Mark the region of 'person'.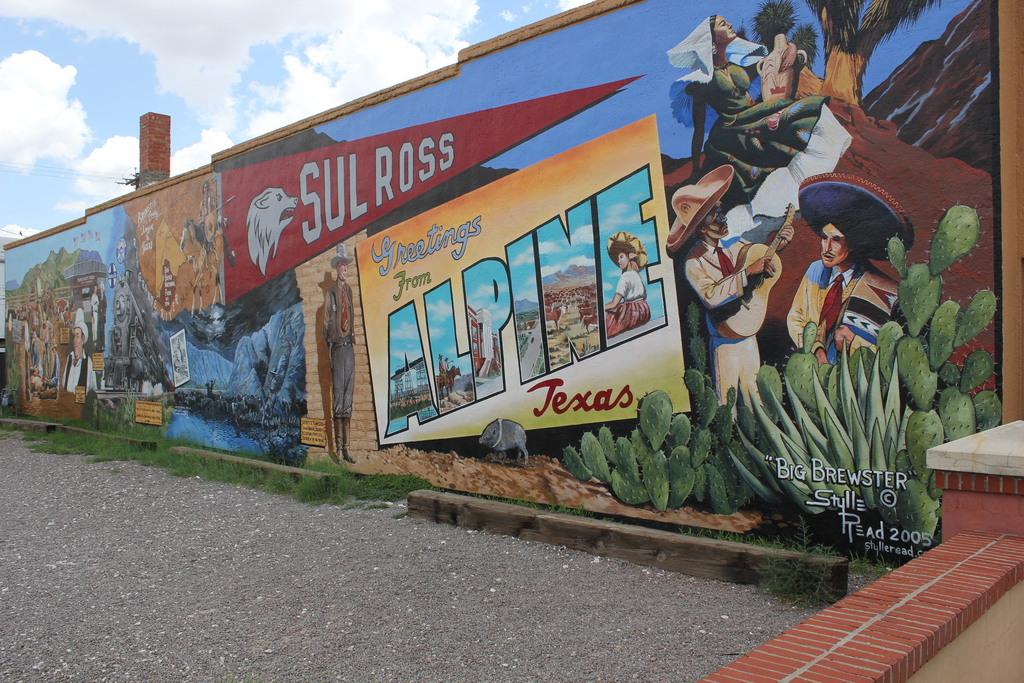
Region: BBox(61, 305, 95, 397).
